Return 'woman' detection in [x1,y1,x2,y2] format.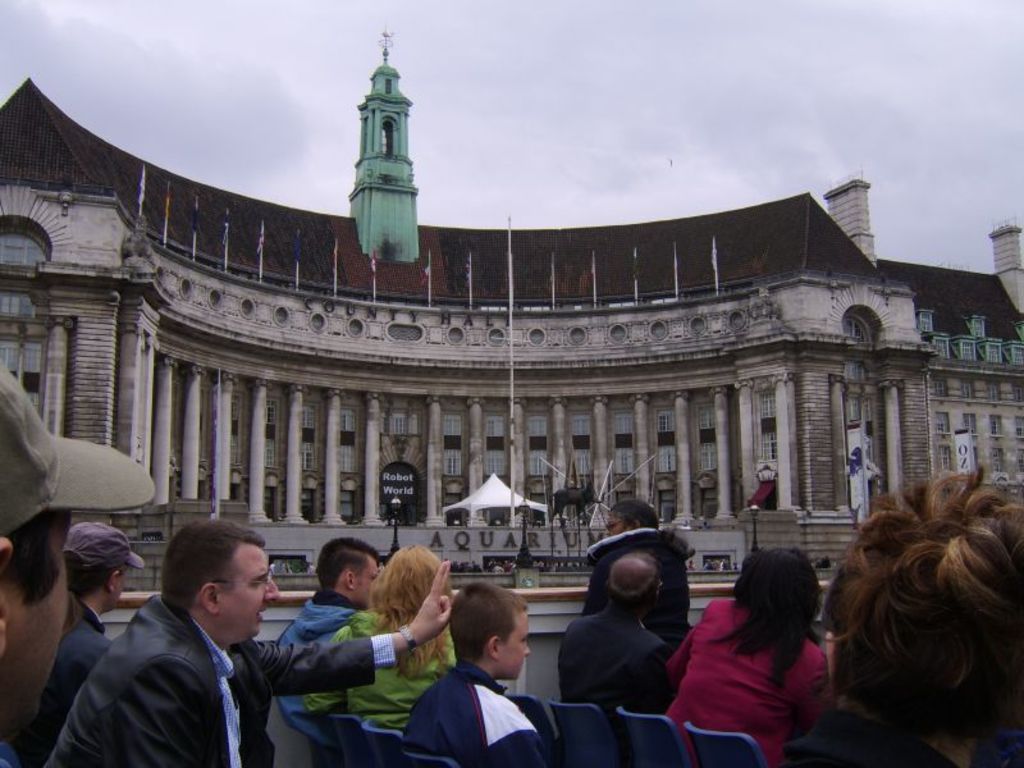
[297,545,456,735].
